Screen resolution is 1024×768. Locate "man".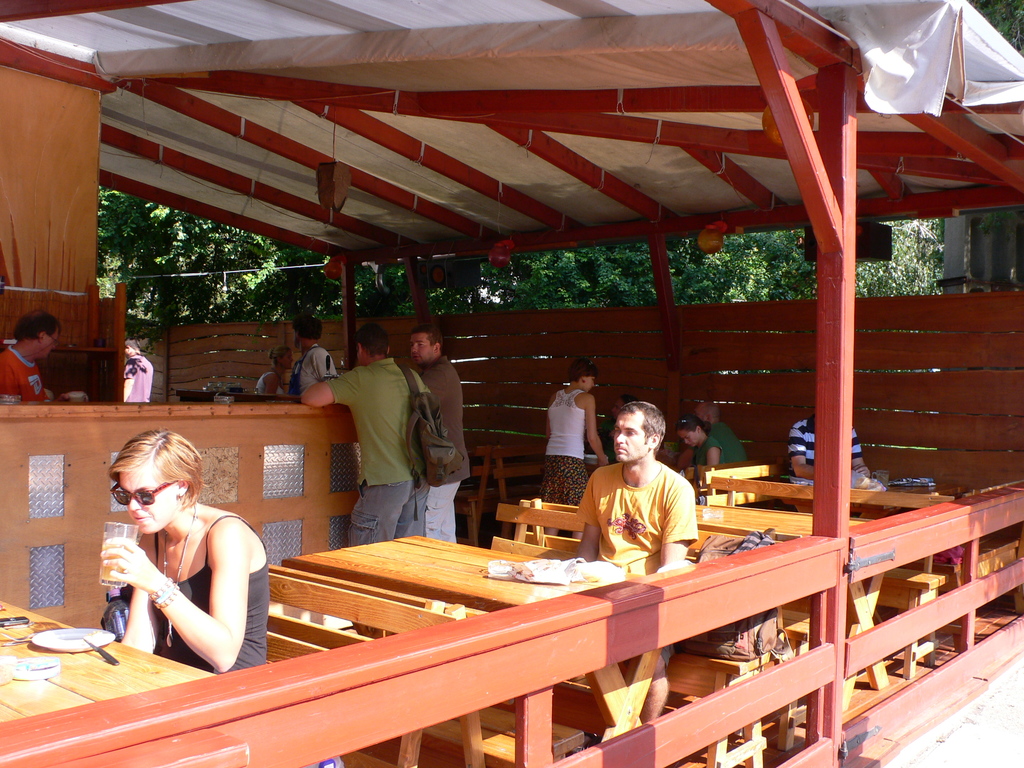
detection(780, 408, 870, 518).
